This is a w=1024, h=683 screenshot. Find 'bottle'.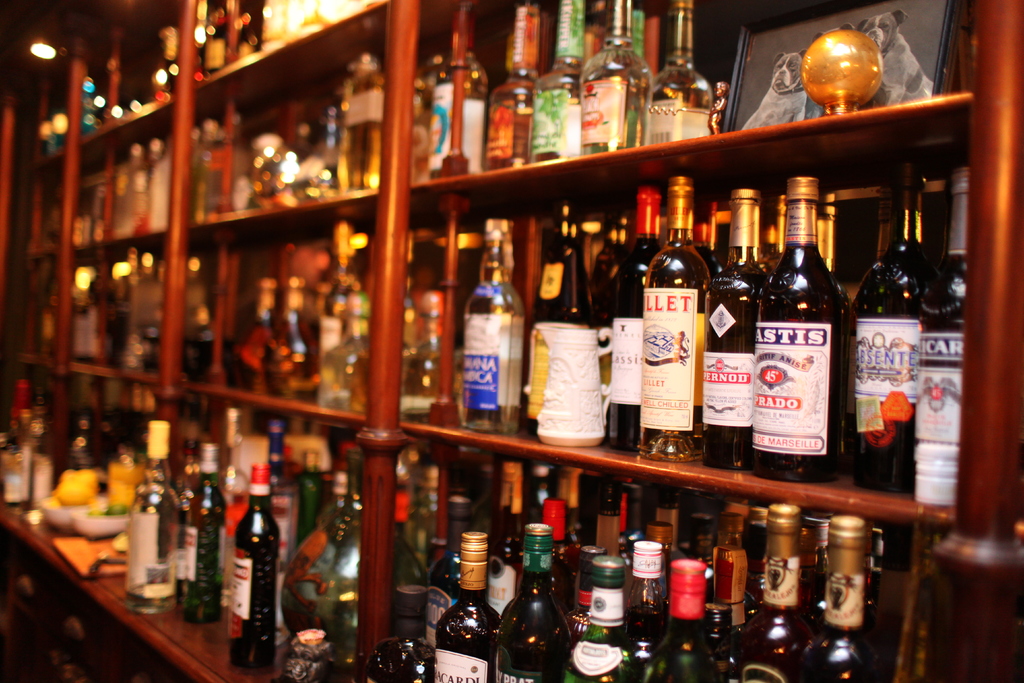
Bounding box: (435,529,514,682).
